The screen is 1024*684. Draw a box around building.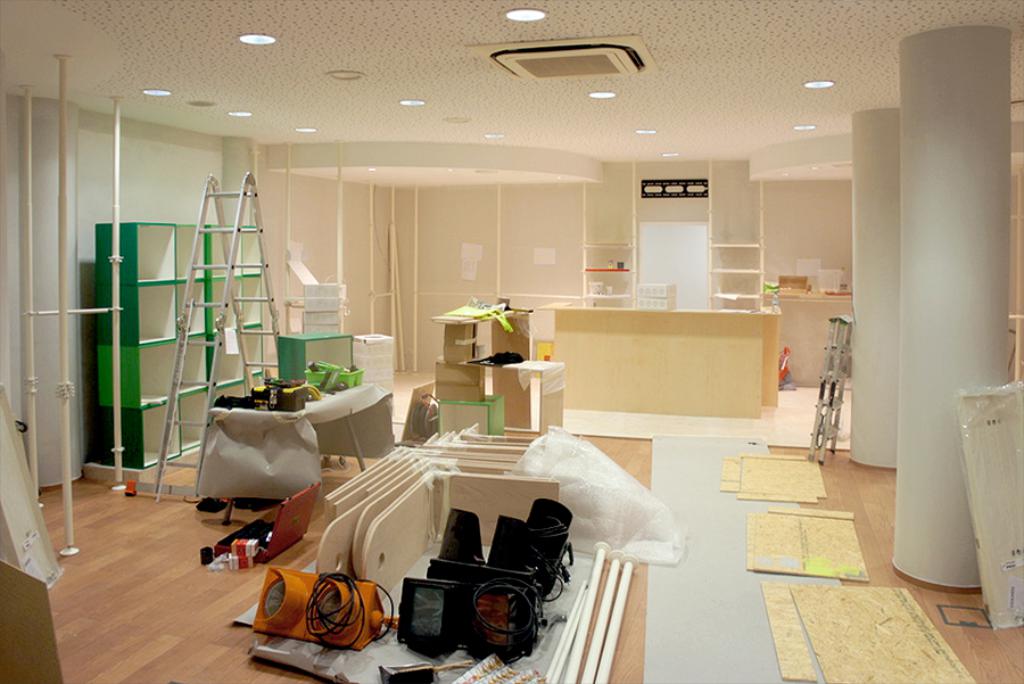
box(0, 0, 1023, 683).
